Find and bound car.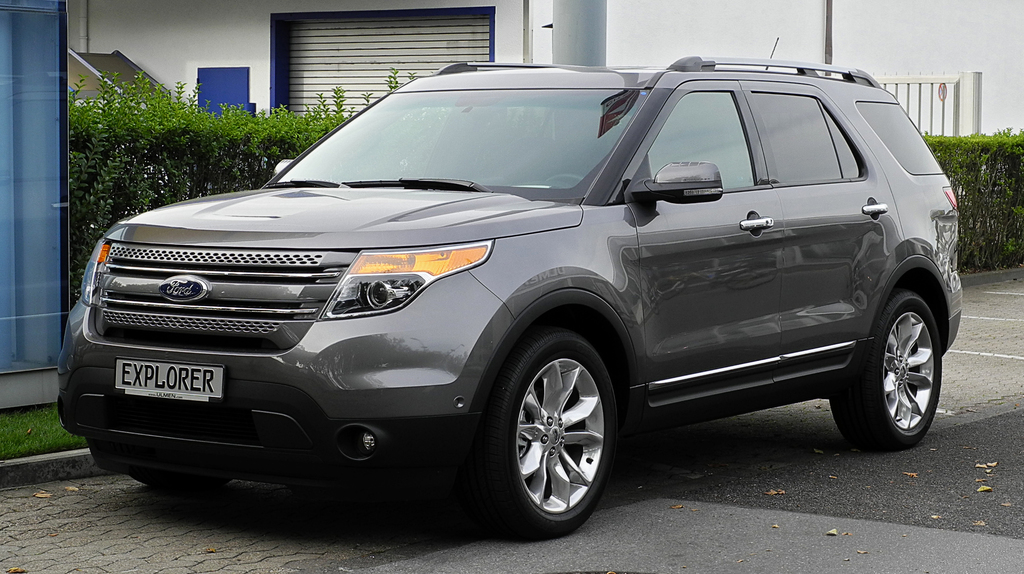
Bound: detection(59, 54, 959, 529).
